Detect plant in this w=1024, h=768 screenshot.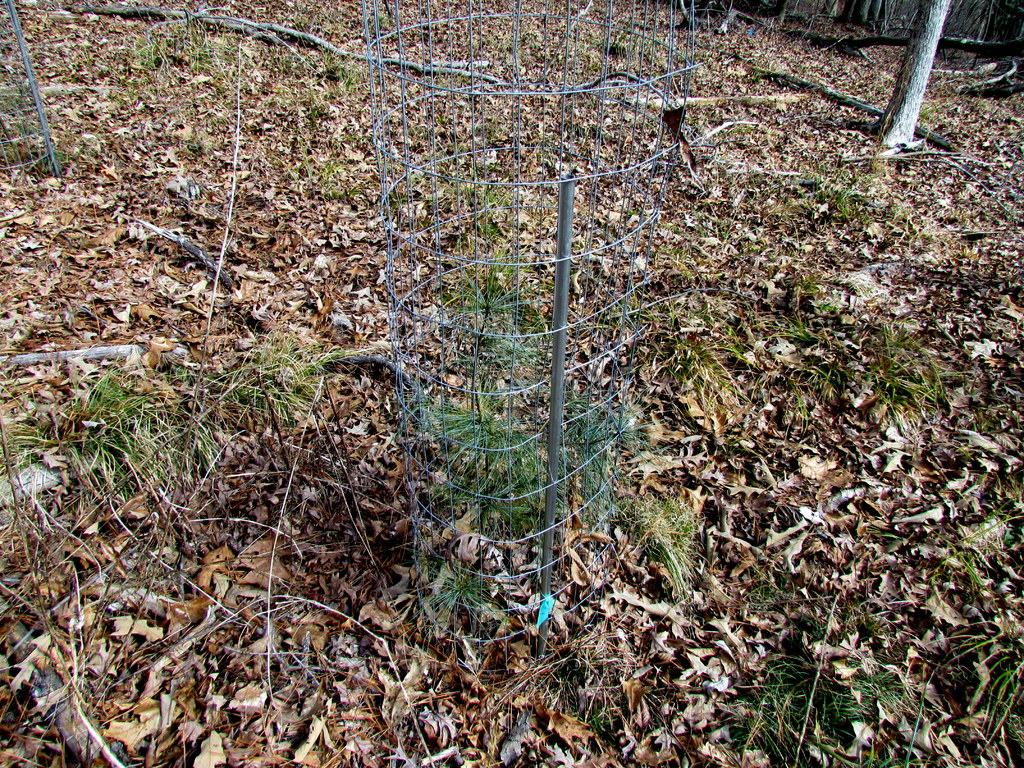
Detection: (731, 640, 904, 764).
